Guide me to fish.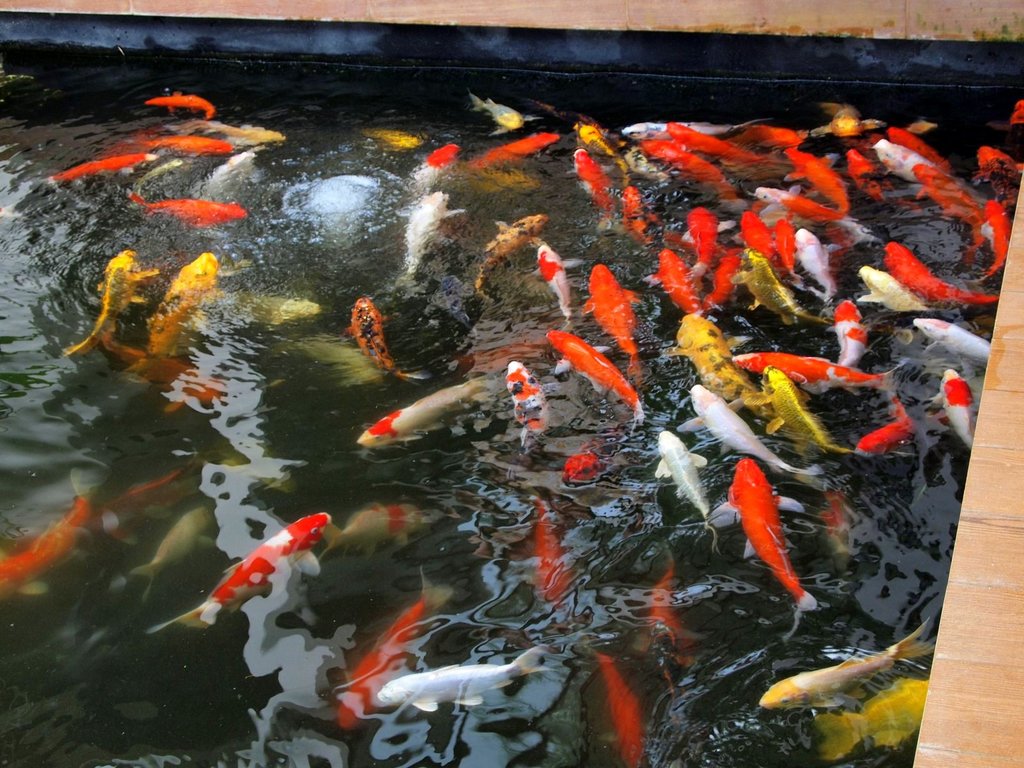
Guidance: 913/162/980/245.
